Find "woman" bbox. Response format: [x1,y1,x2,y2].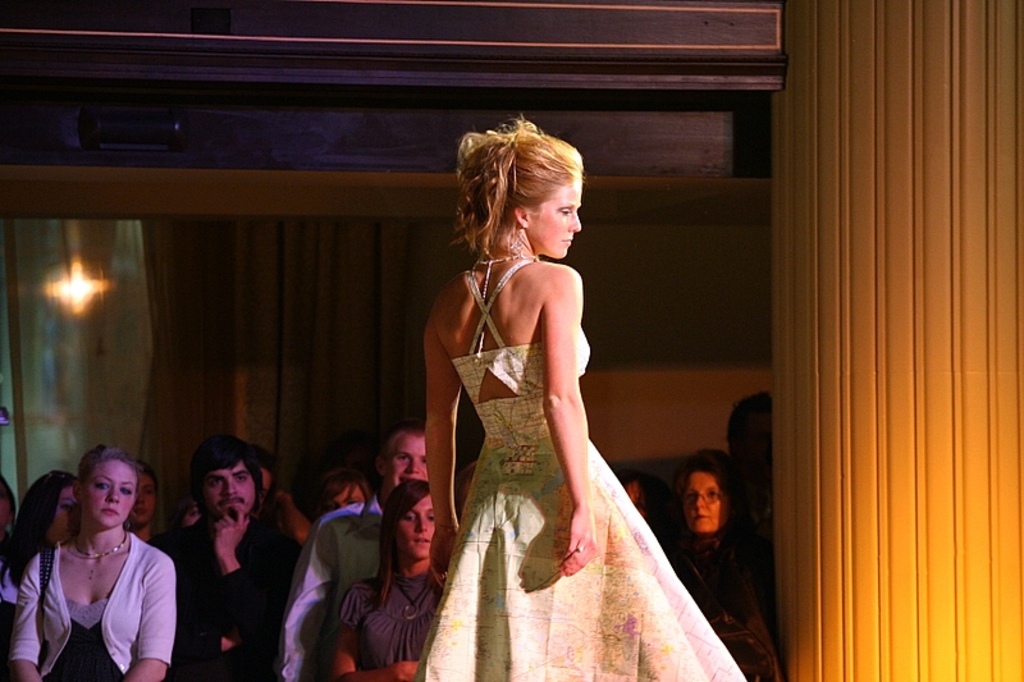
[401,118,675,644].
